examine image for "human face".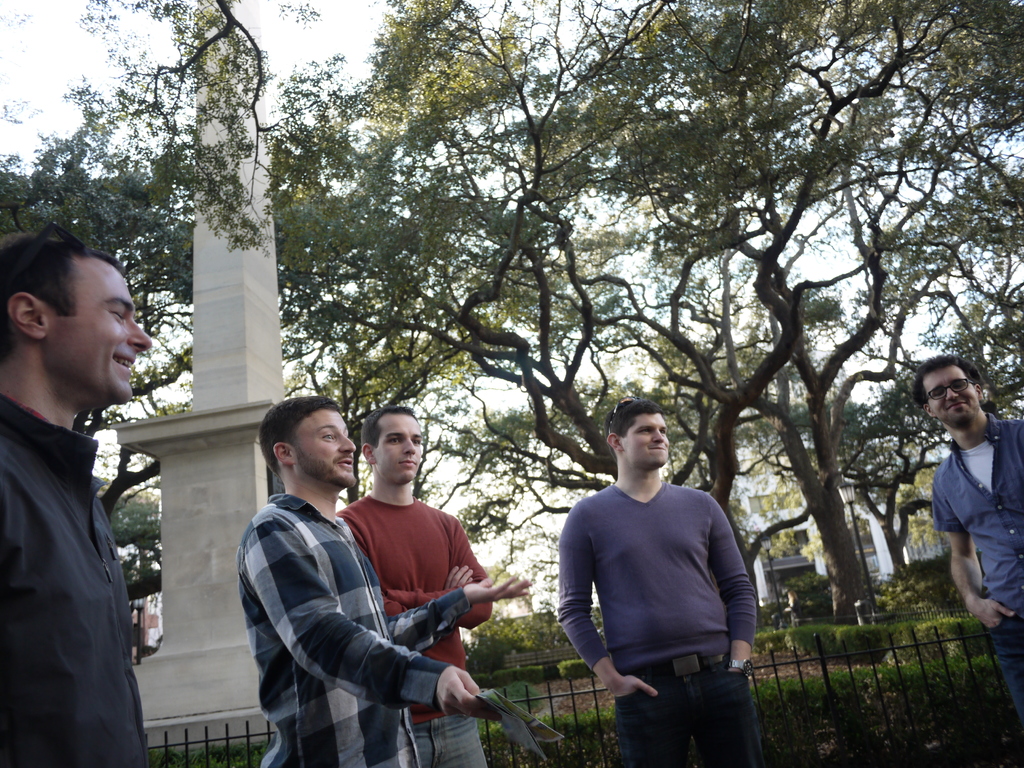
Examination result: [left=923, top=365, right=977, bottom=422].
